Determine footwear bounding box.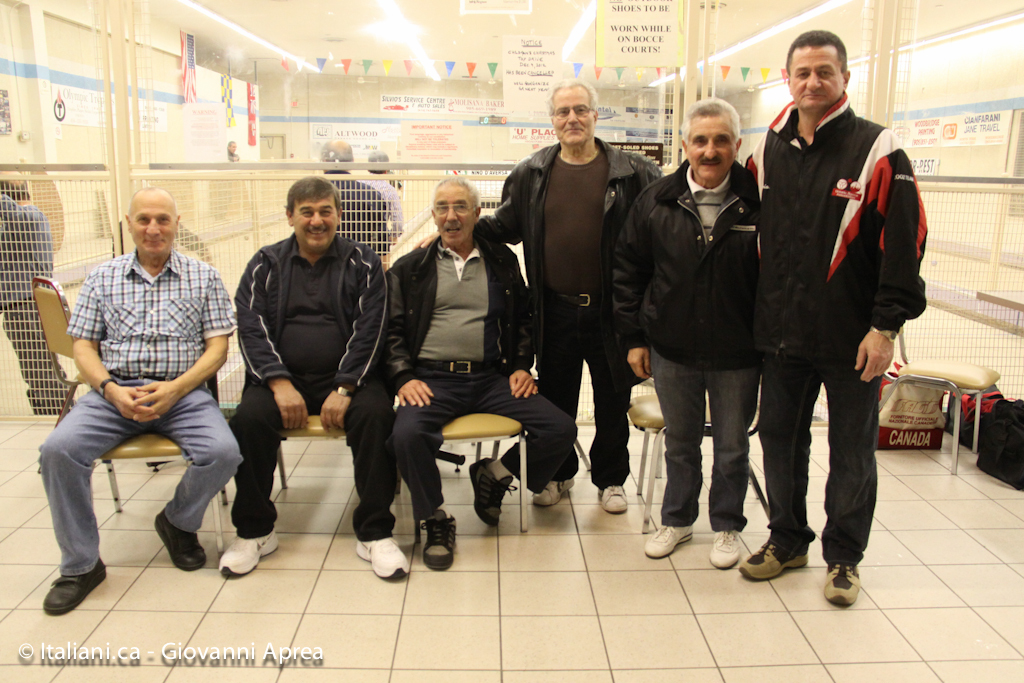
Determined: left=527, top=473, right=572, bottom=504.
